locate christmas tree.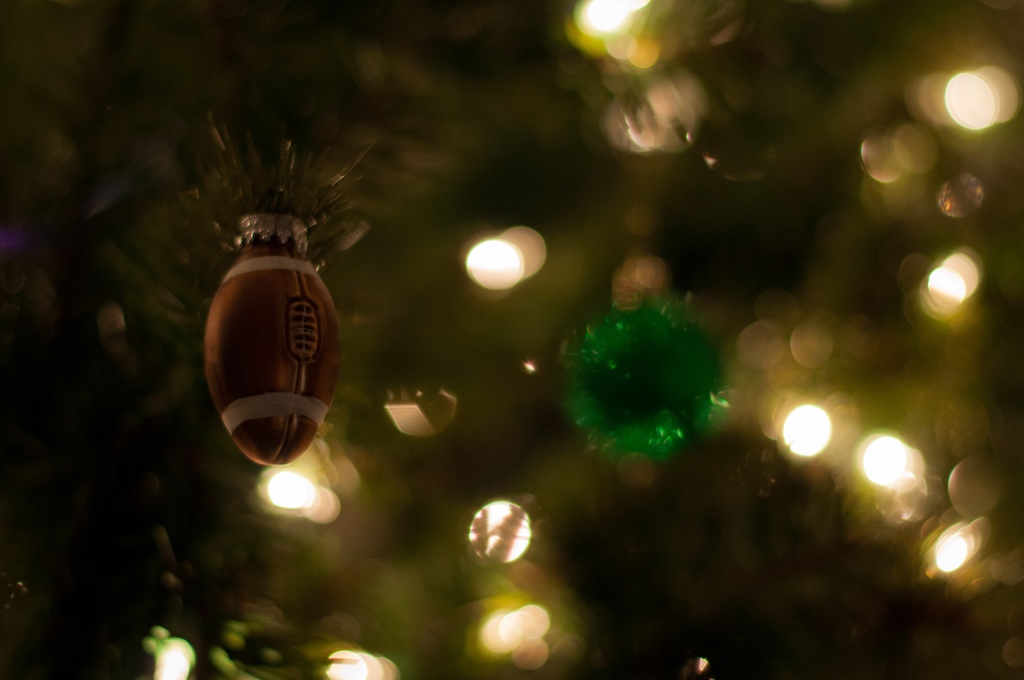
Bounding box: 1 0 1023 679.
